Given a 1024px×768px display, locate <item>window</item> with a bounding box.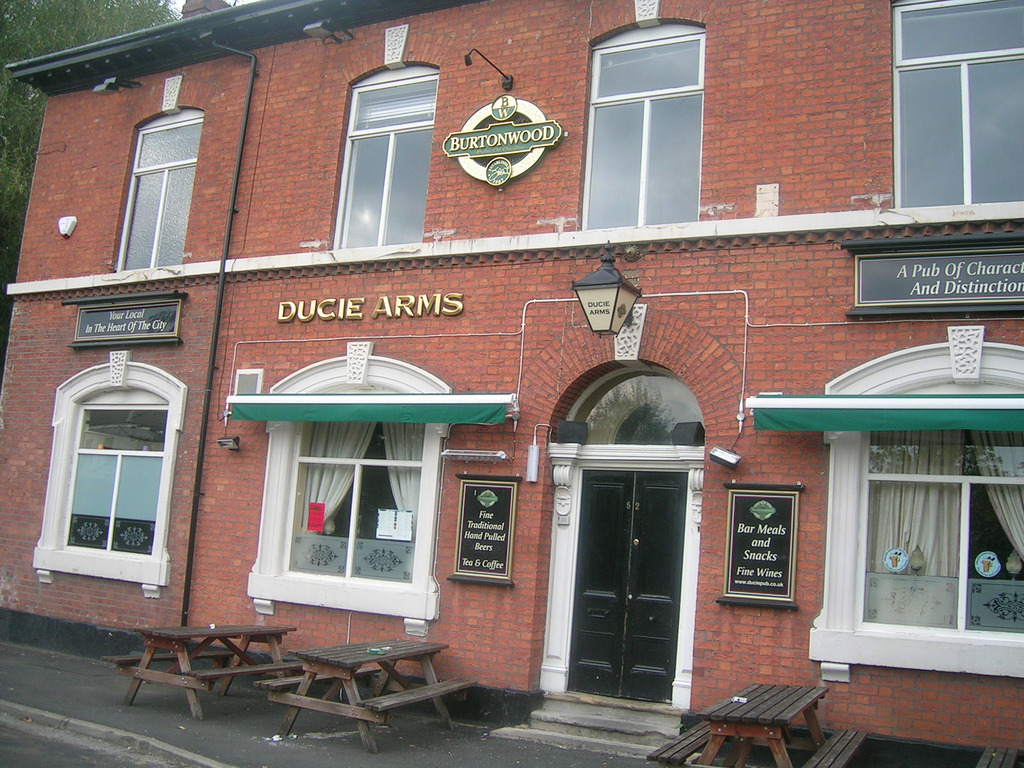
Located: bbox=(800, 321, 1023, 689).
